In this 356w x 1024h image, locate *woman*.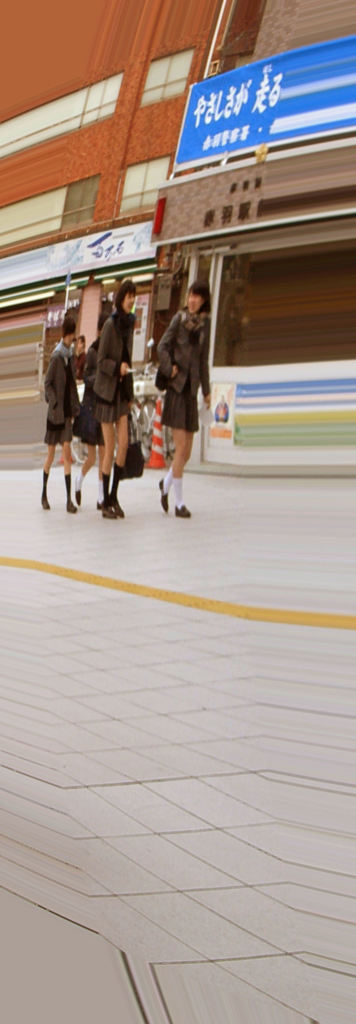
Bounding box: <box>155,280,211,518</box>.
